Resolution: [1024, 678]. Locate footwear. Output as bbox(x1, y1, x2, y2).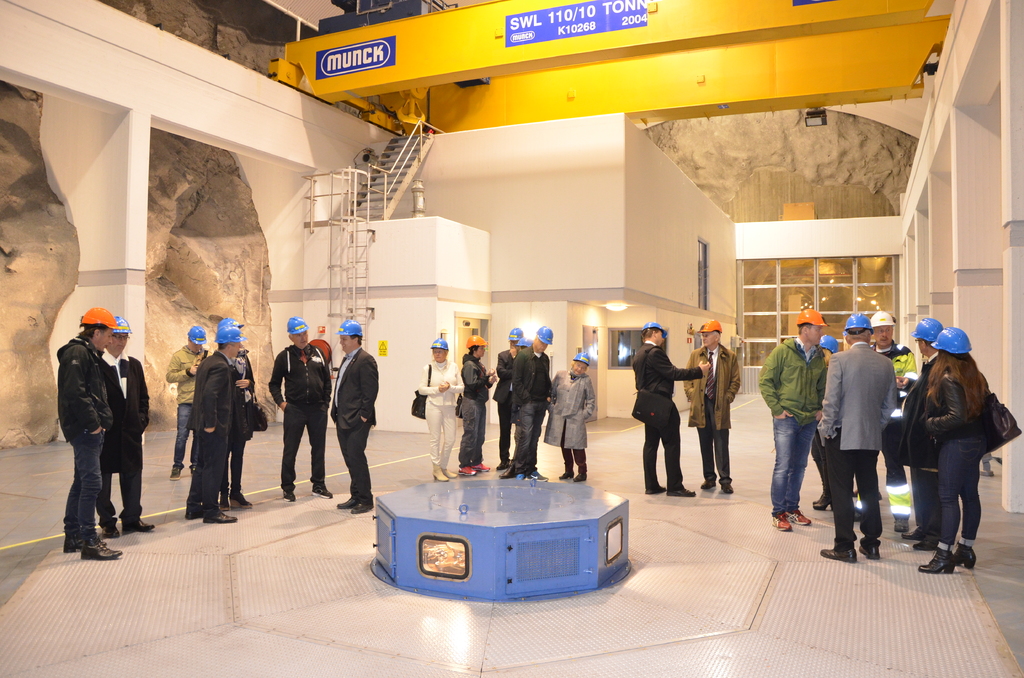
bbox(812, 492, 828, 512).
